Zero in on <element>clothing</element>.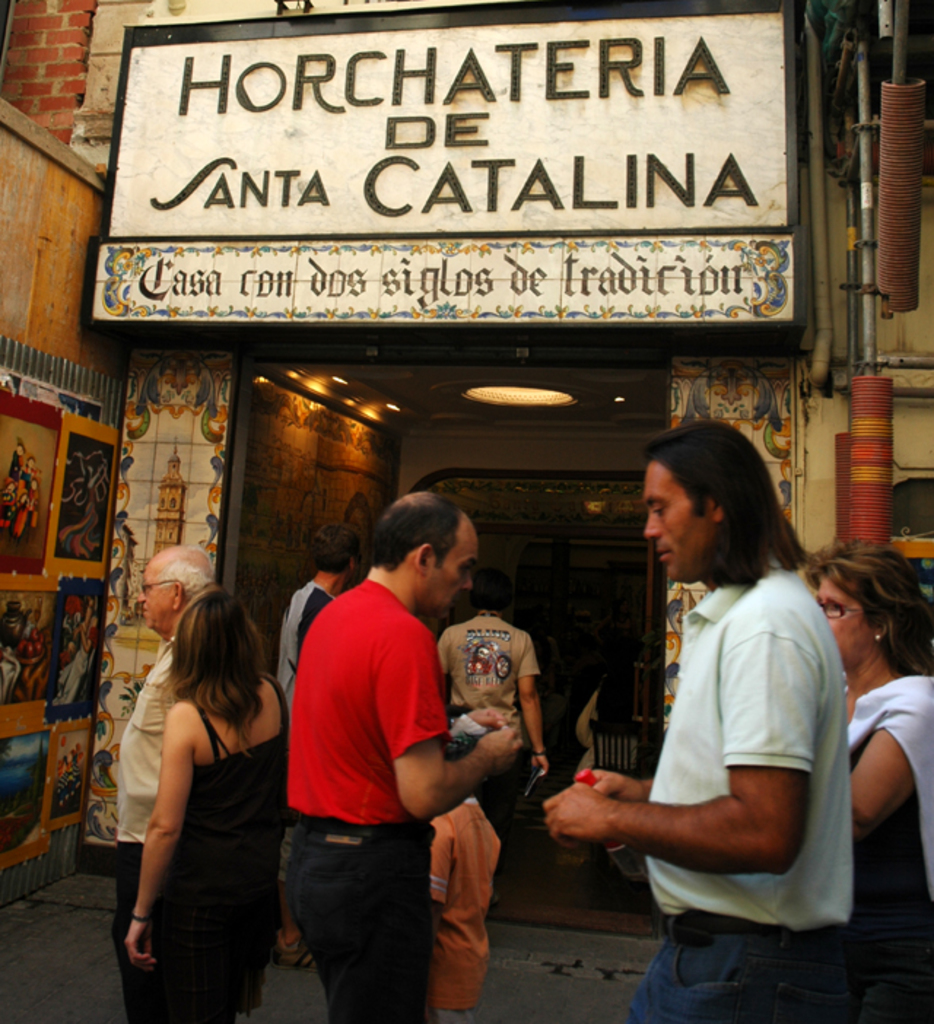
Zeroed in: <region>77, 624, 206, 1023</region>.
